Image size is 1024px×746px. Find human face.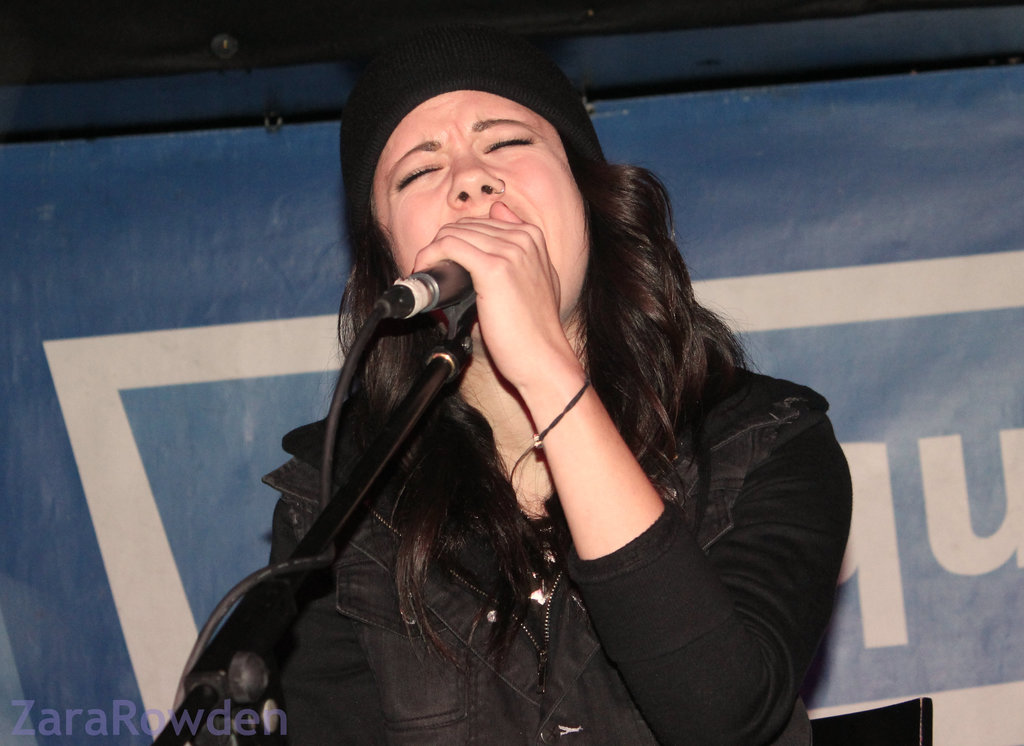
select_region(370, 90, 589, 318).
